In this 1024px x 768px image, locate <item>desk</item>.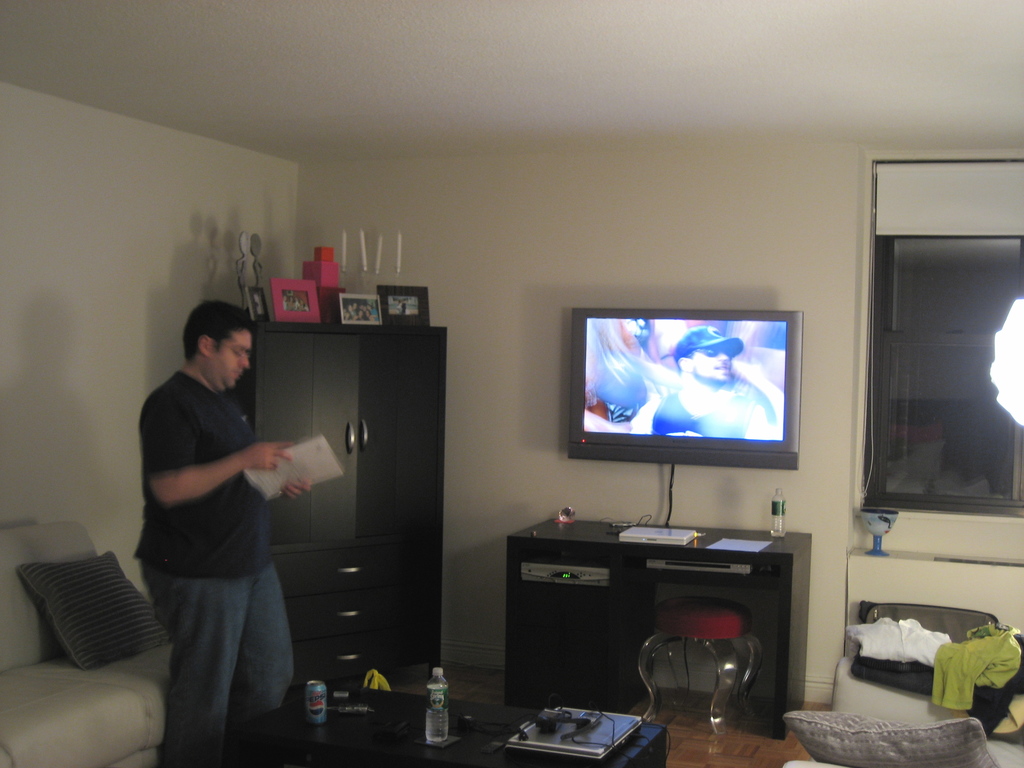
Bounding box: box(501, 520, 812, 741).
